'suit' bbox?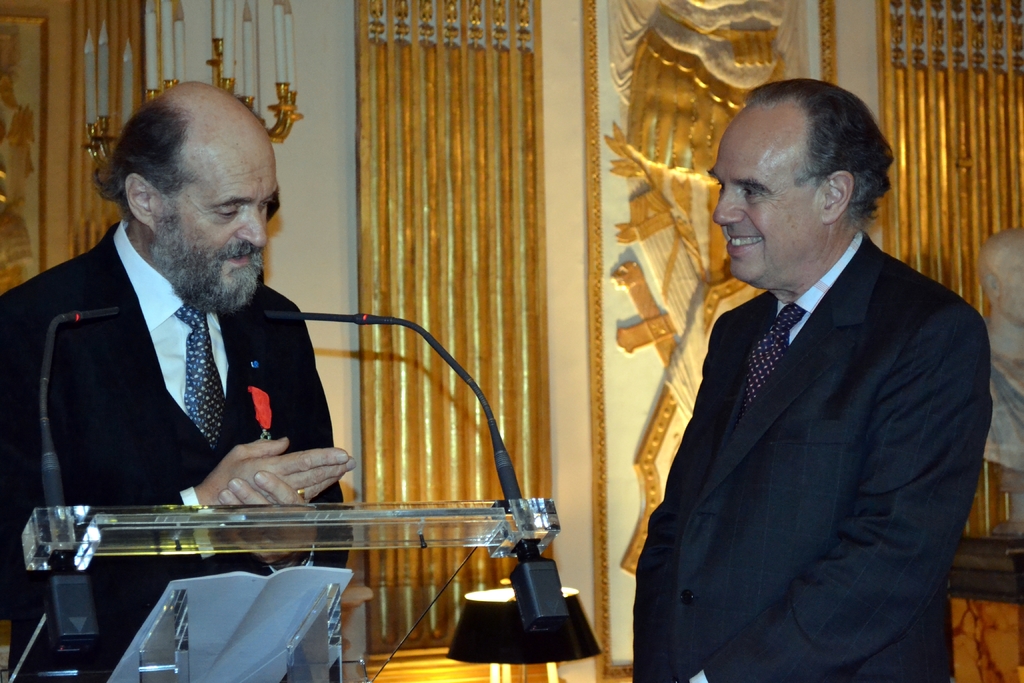
[left=620, top=68, right=1009, bottom=679]
